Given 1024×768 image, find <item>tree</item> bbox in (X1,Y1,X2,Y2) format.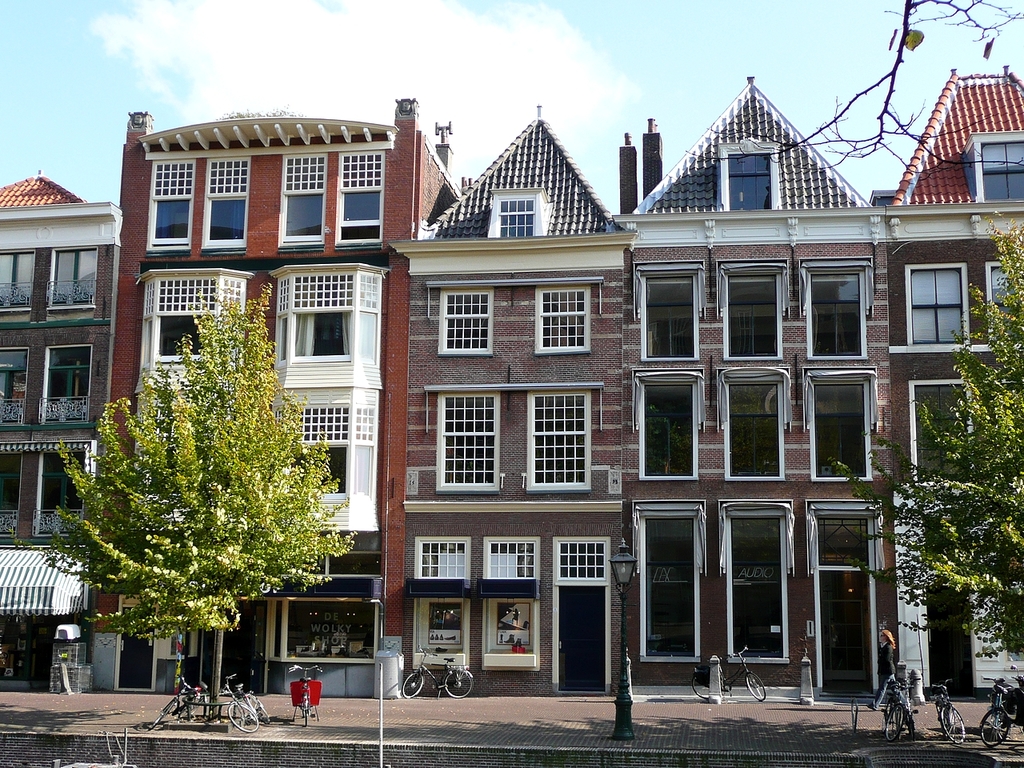
(51,275,355,699).
